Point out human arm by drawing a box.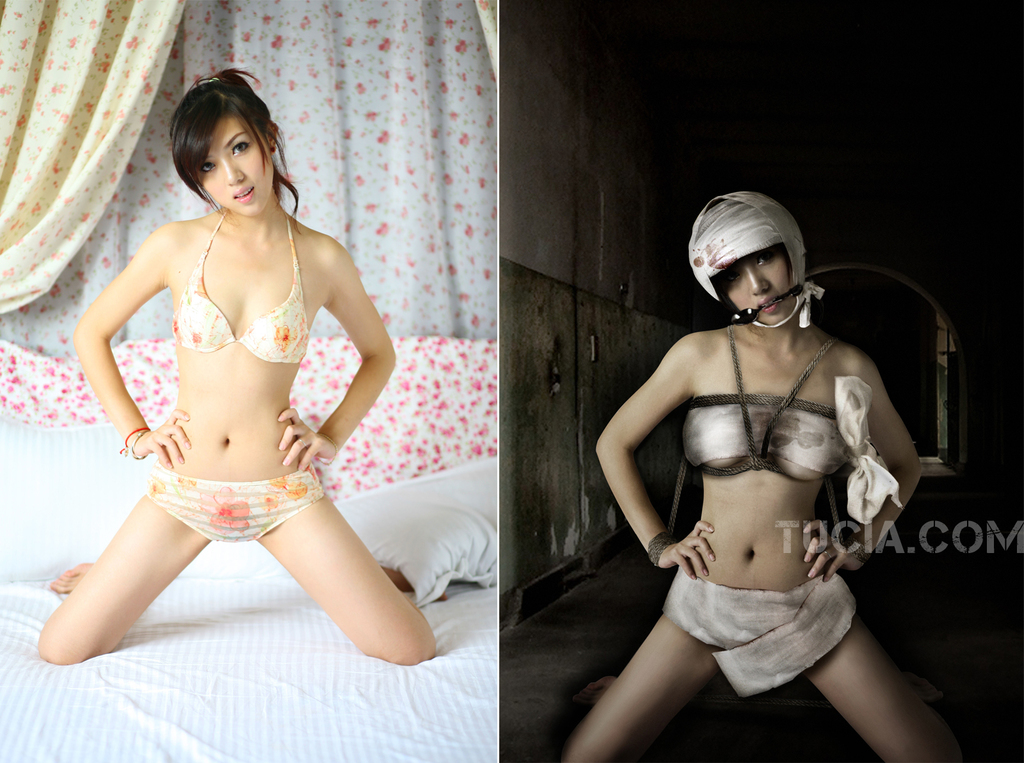
region(71, 221, 190, 470).
